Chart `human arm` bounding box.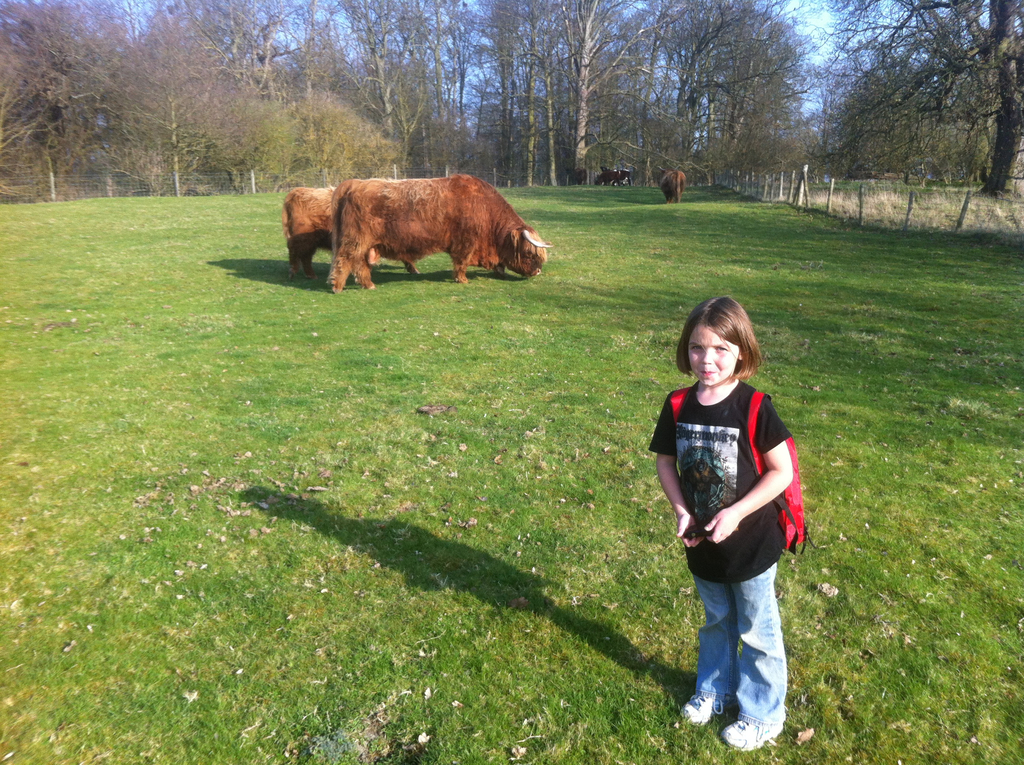
Charted: box=[703, 400, 792, 541].
